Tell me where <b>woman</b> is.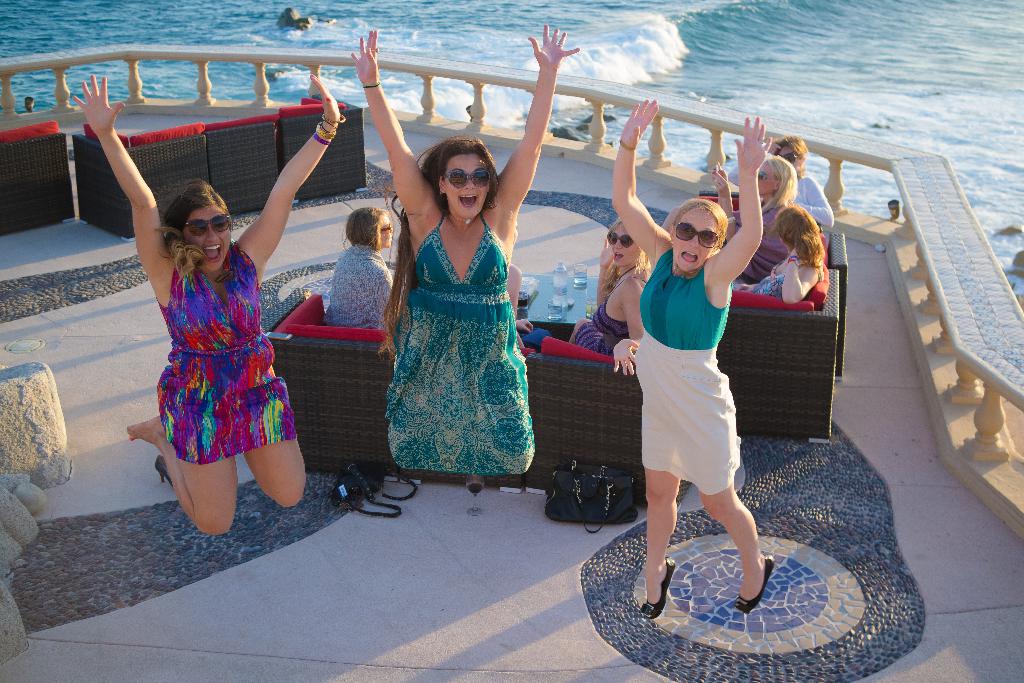
<b>woman</b> is at box=[738, 149, 805, 277].
